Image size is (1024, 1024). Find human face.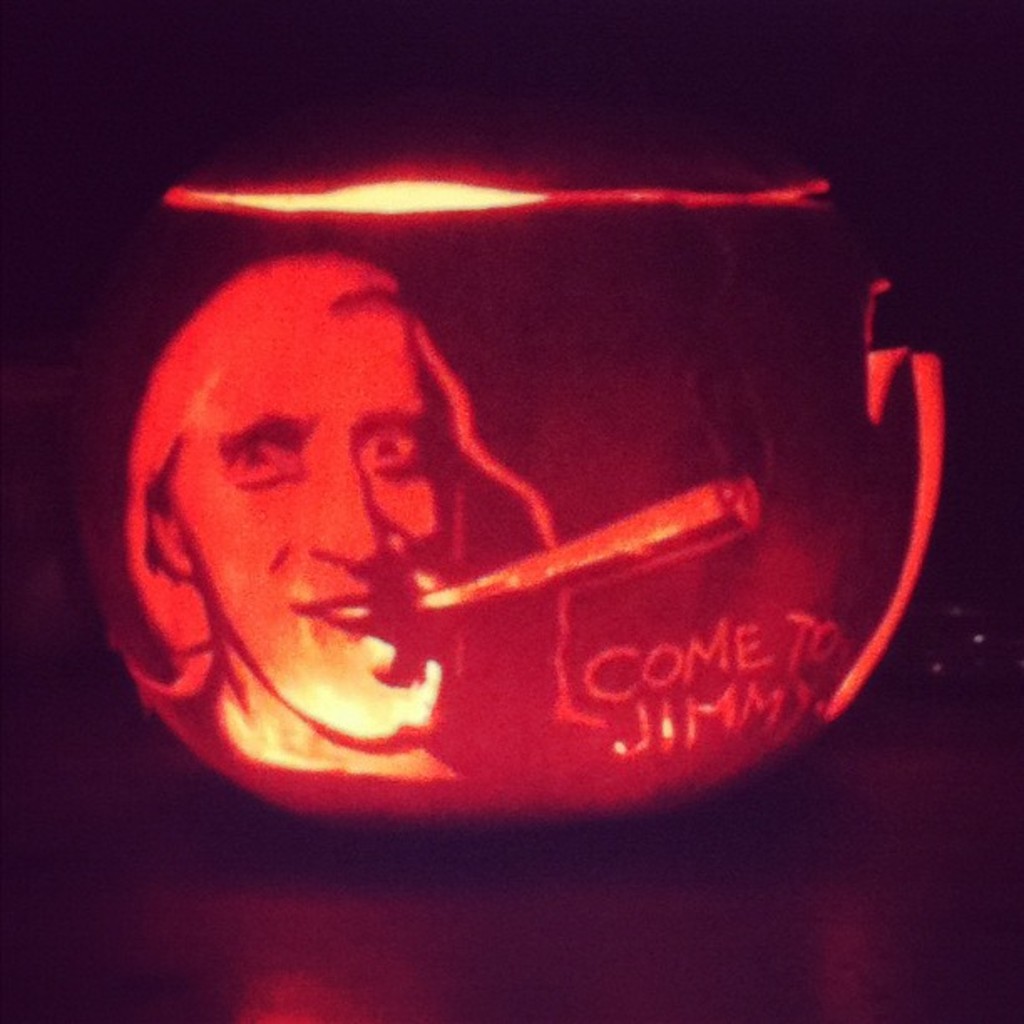
[174,308,458,741].
